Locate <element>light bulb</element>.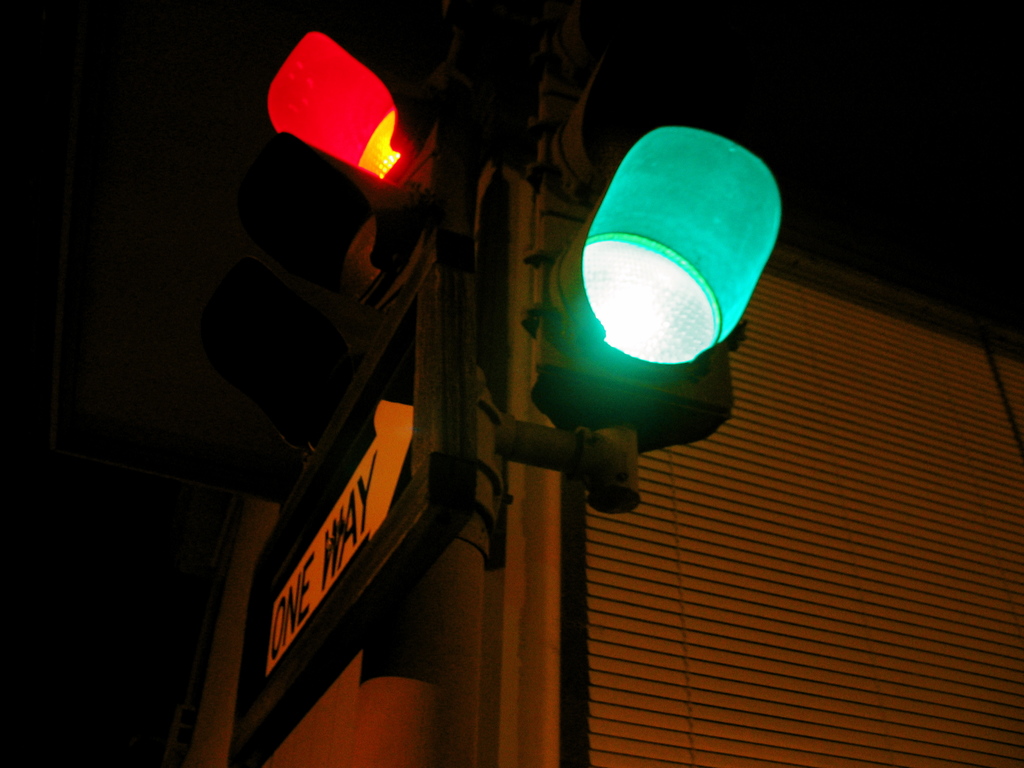
Bounding box: bbox=[531, 132, 778, 461].
